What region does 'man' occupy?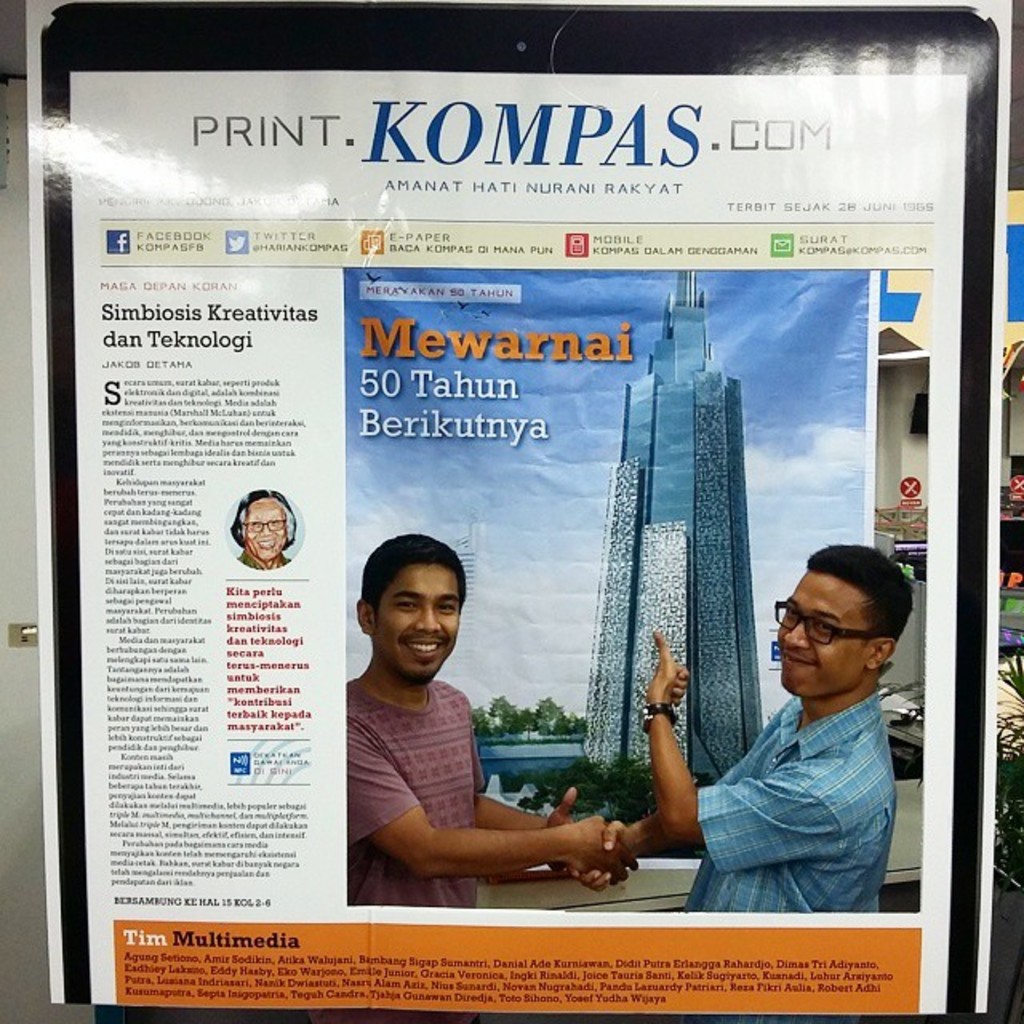
[x1=563, y1=544, x2=914, y2=914].
